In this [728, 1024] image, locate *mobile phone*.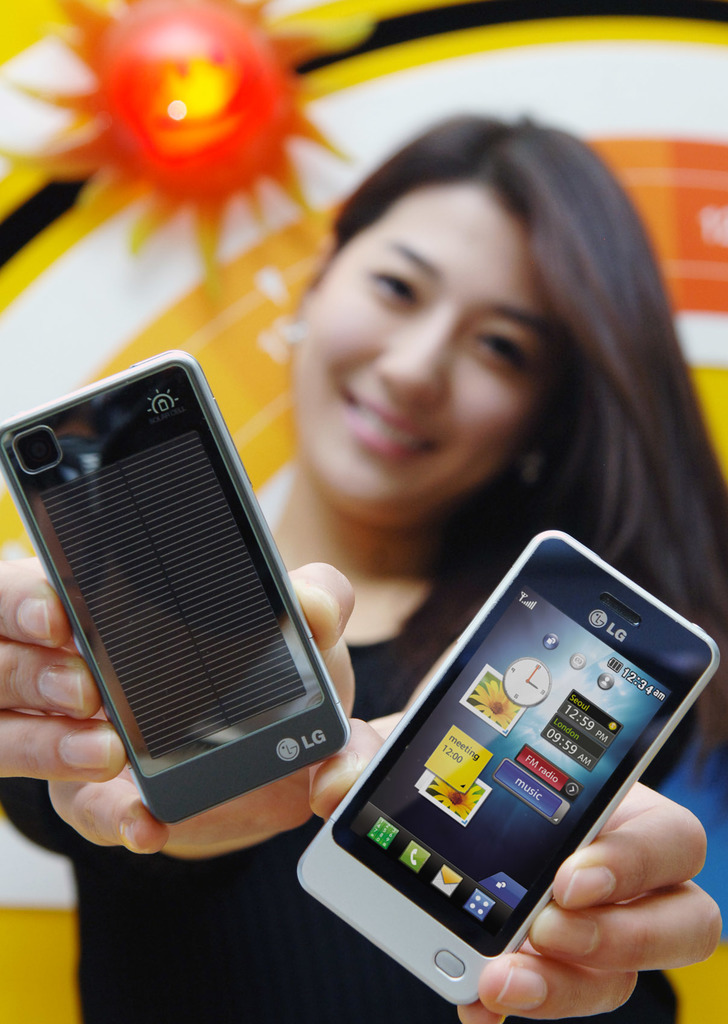
Bounding box: 0:352:351:819.
